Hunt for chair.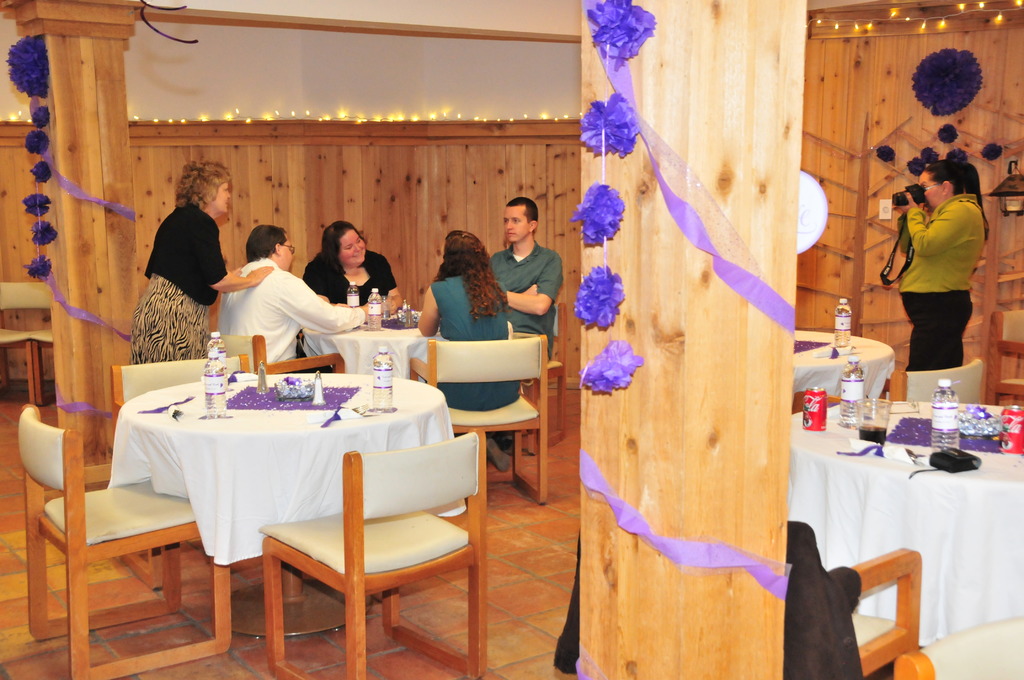
Hunted down at (409, 329, 545, 503).
